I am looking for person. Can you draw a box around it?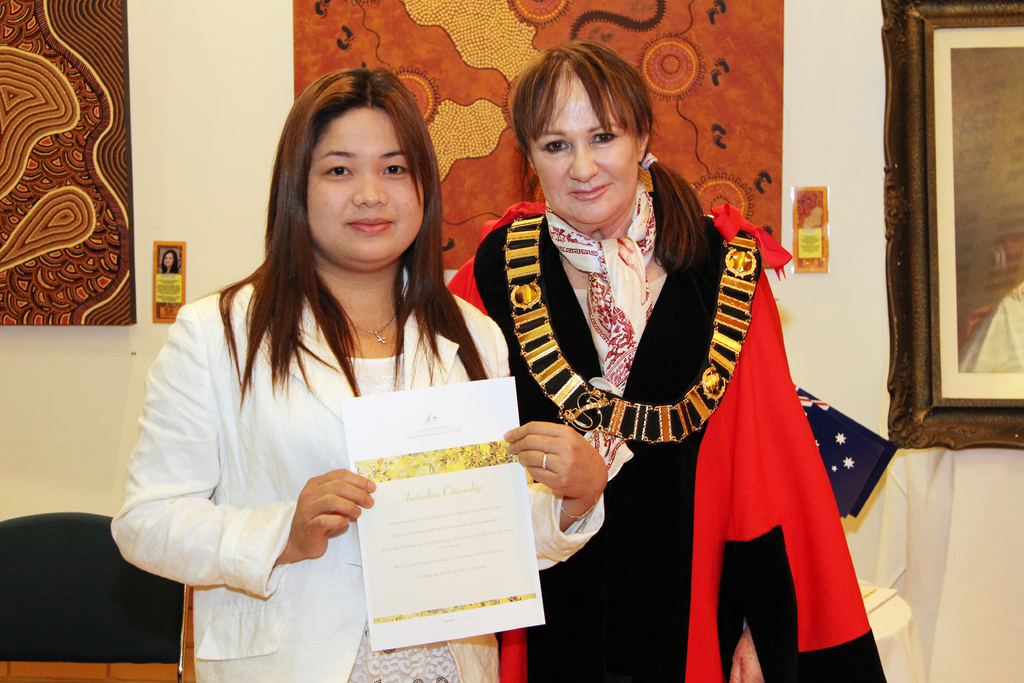
Sure, the bounding box is rect(110, 67, 611, 682).
